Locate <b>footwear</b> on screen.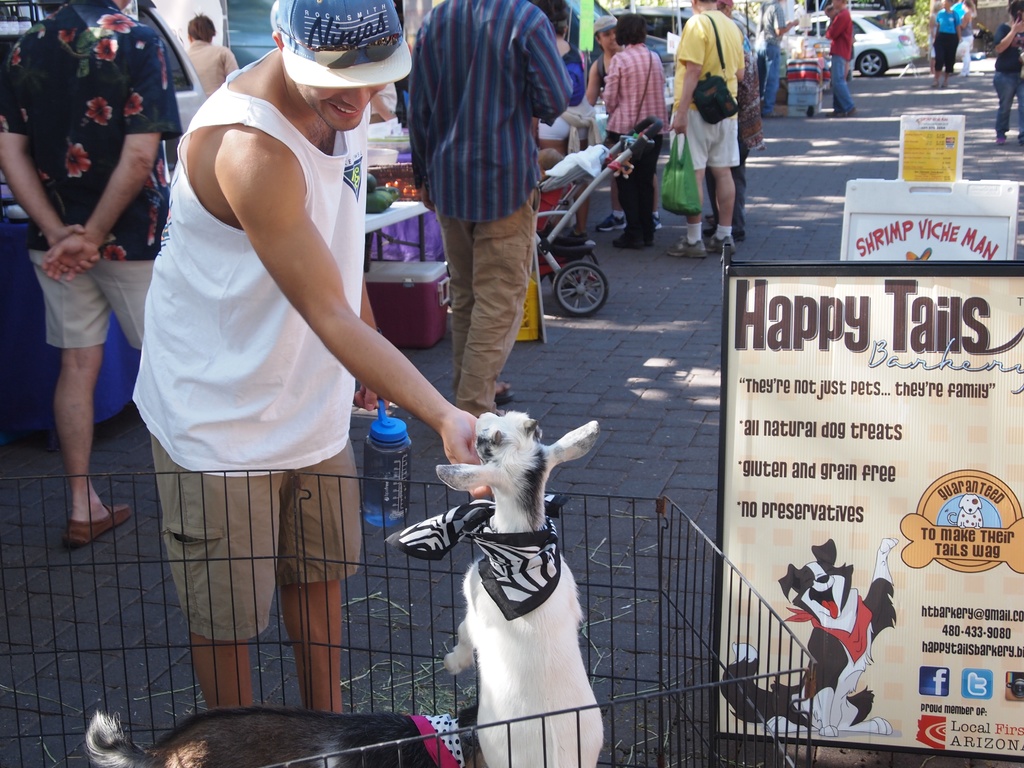
On screen at [left=763, top=102, right=781, bottom=109].
